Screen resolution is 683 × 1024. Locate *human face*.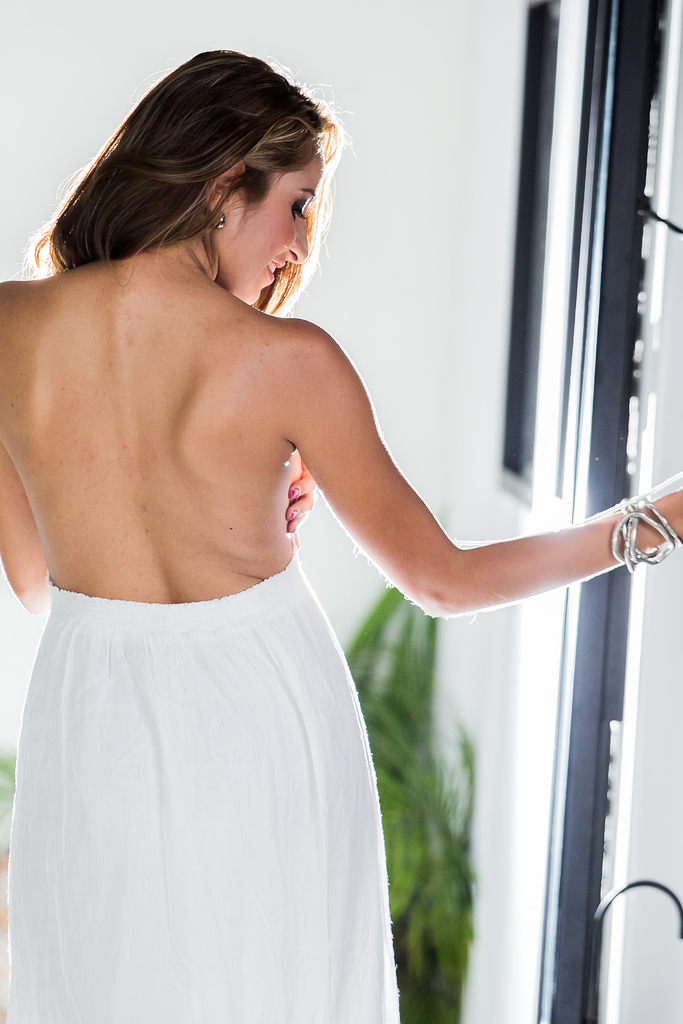
[229,157,323,305].
